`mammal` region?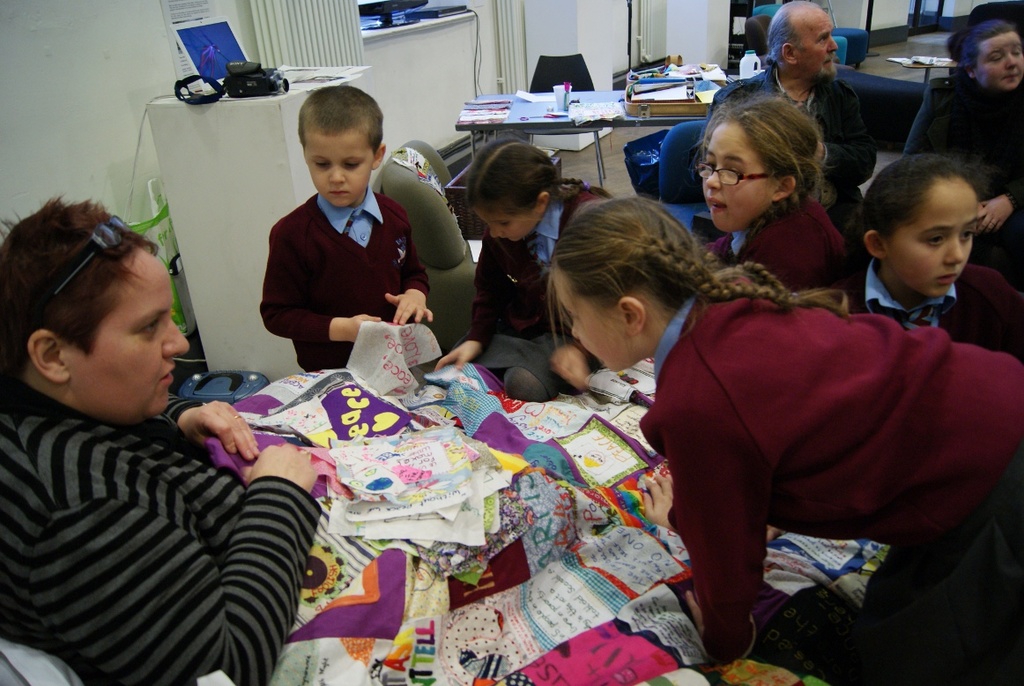
select_region(436, 128, 611, 406)
